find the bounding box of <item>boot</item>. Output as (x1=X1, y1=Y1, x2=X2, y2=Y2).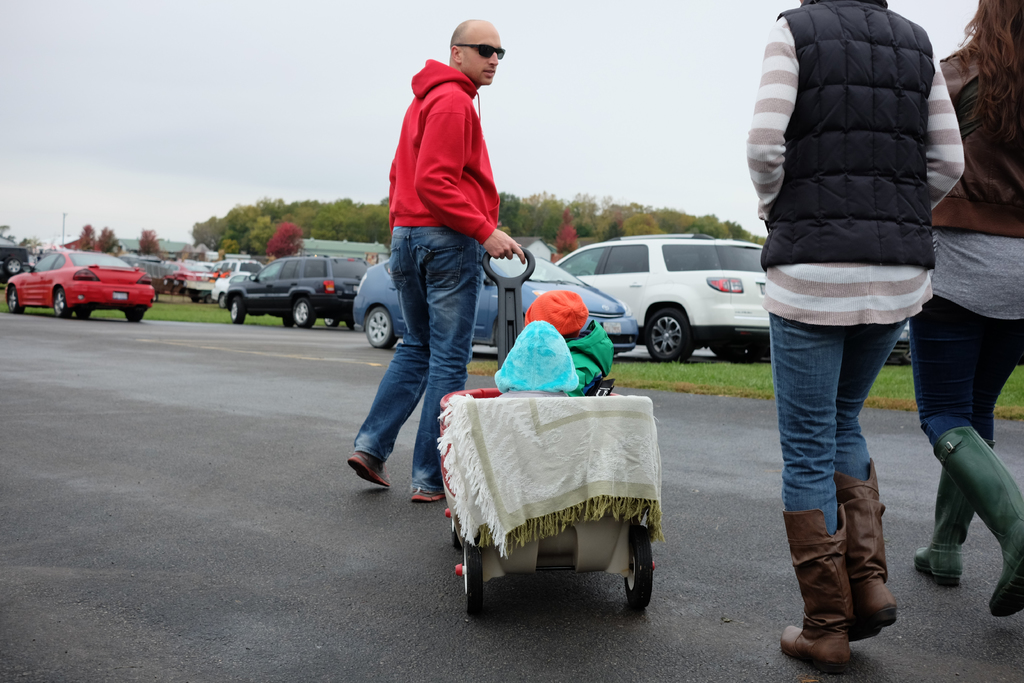
(x1=918, y1=431, x2=1000, y2=588).
